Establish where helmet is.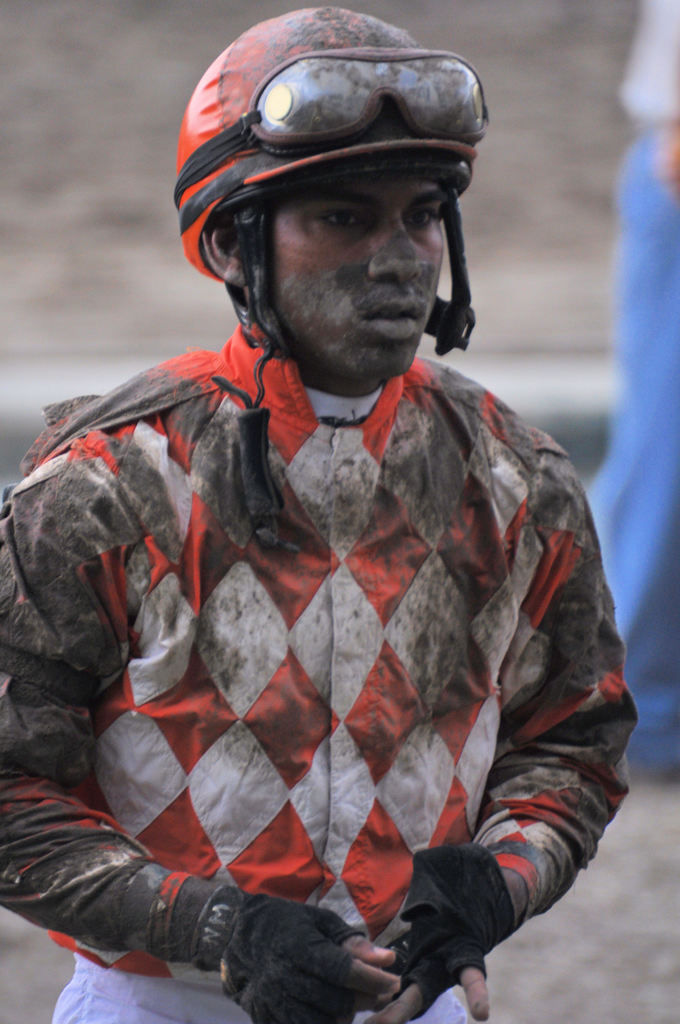
Established at Rect(173, 20, 495, 395).
